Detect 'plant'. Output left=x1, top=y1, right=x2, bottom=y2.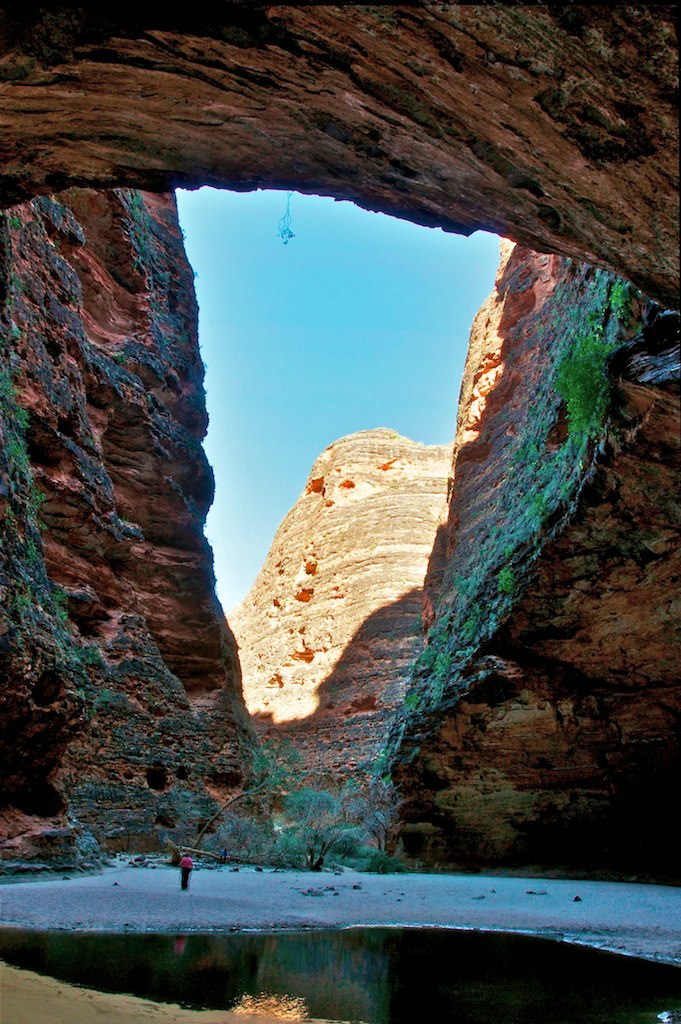
left=604, top=277, right=634, bottom=320.
